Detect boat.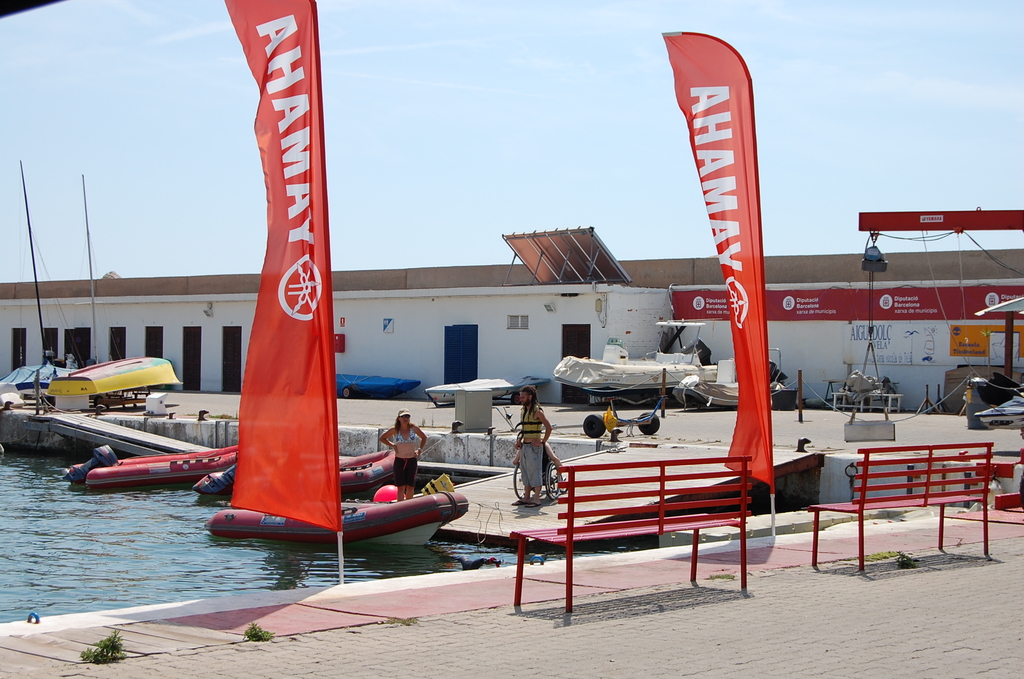
Detected at BBox(425, 375, 547, 404).
